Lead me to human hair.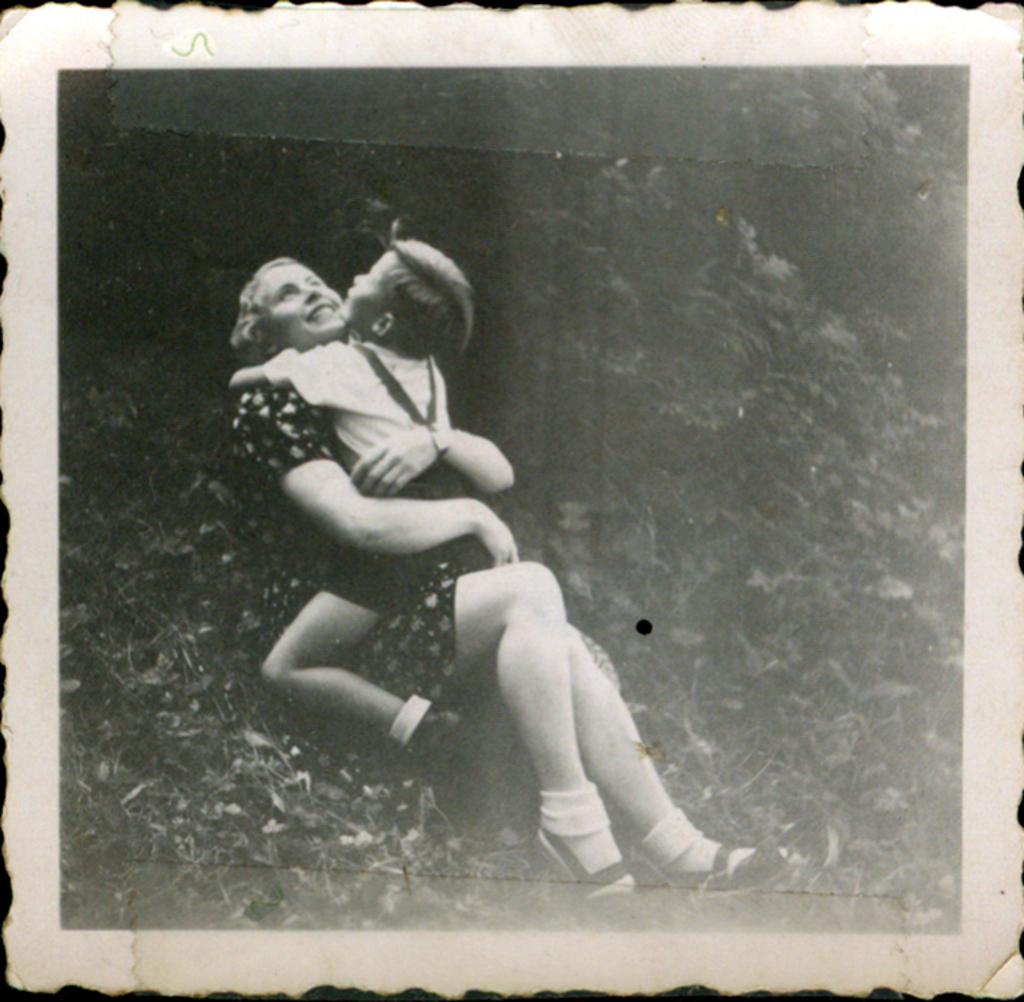
Lead to [237, 248, 306, 360].
